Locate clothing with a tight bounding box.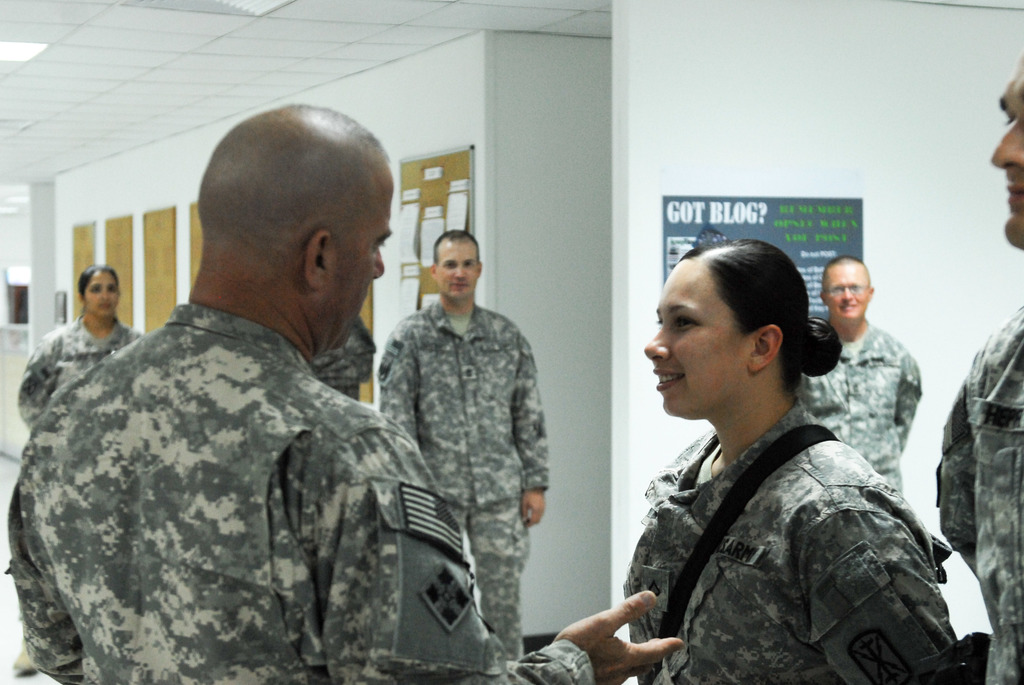
region(0, 301, 598, 684).
